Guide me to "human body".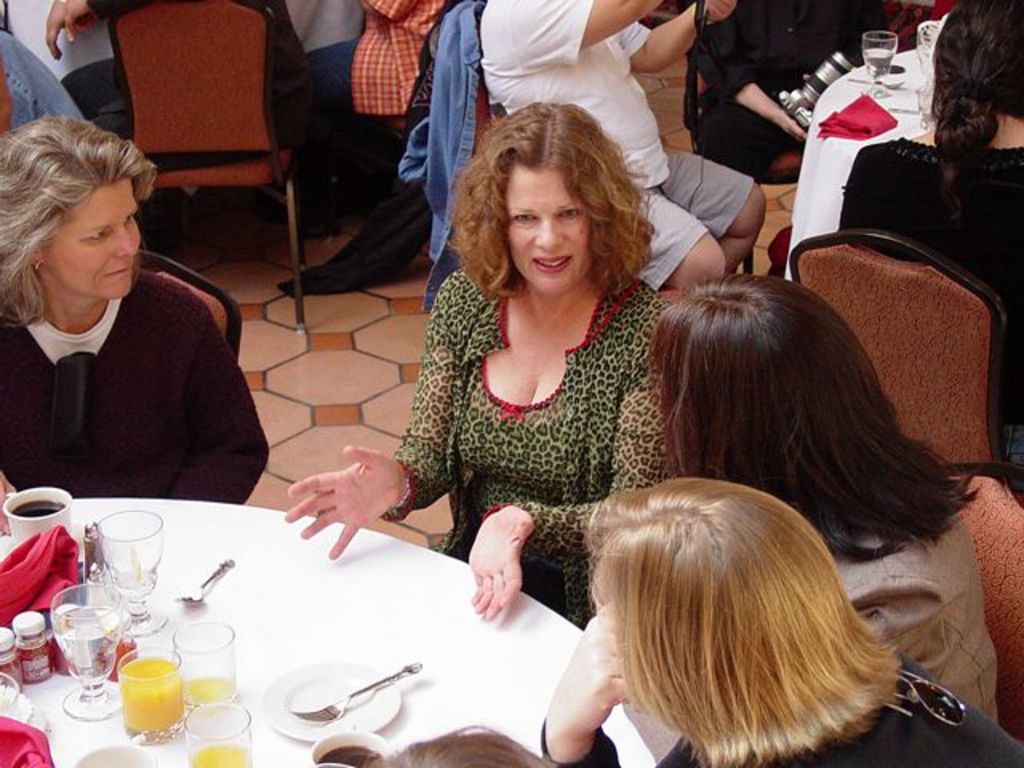
Guidance: (left=378, top=106, right=696, bottom=600).
